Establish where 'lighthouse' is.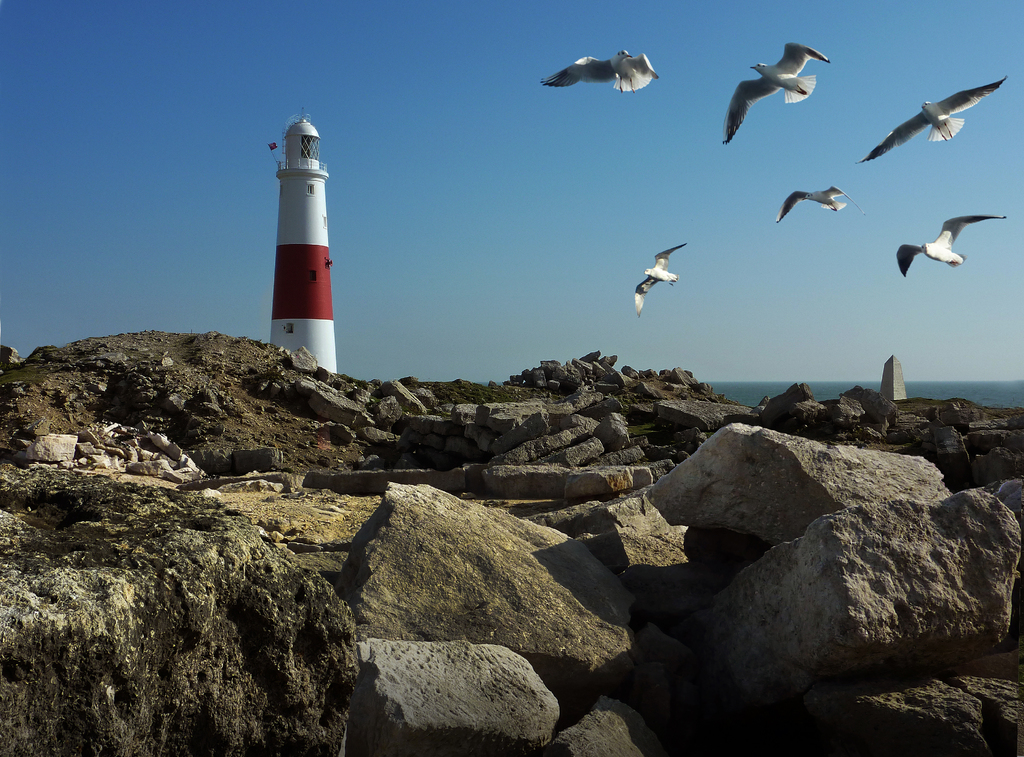
Established at [268,120,351,364].
